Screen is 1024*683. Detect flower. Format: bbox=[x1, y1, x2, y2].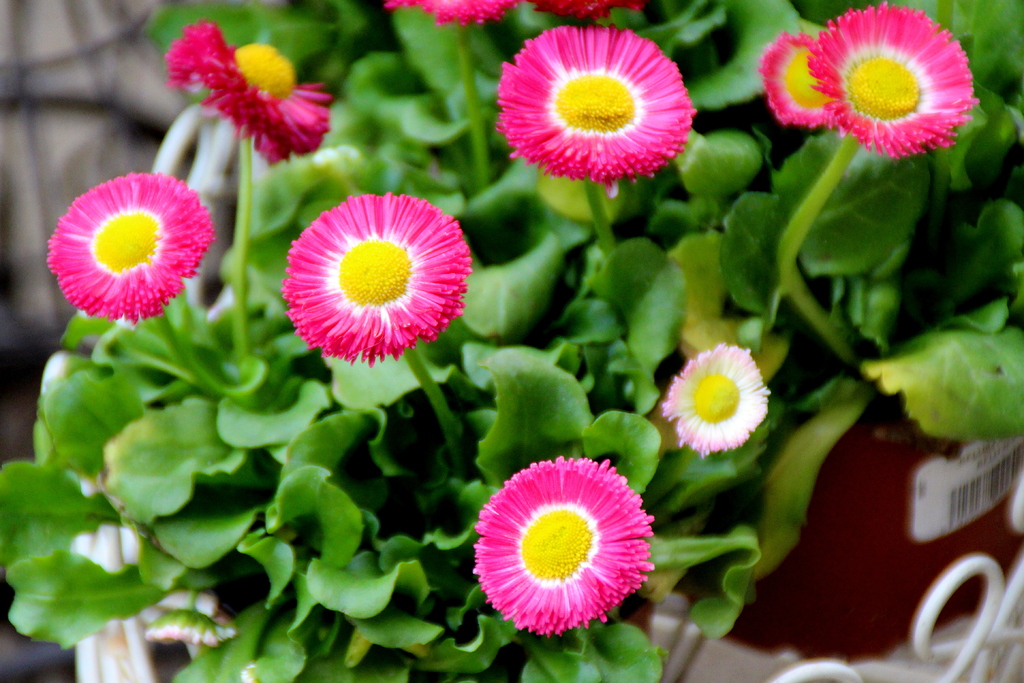
bbox=[141, 610, 235, 651].
